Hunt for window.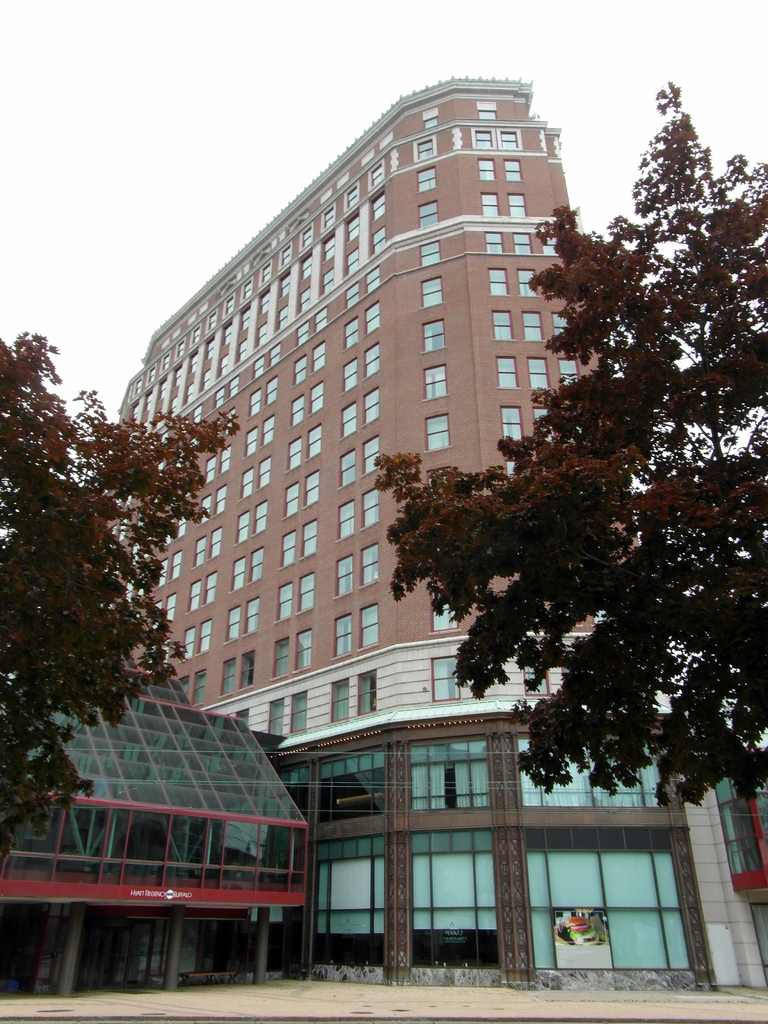
Hunted down at <box>224,605,239,645</box>.
